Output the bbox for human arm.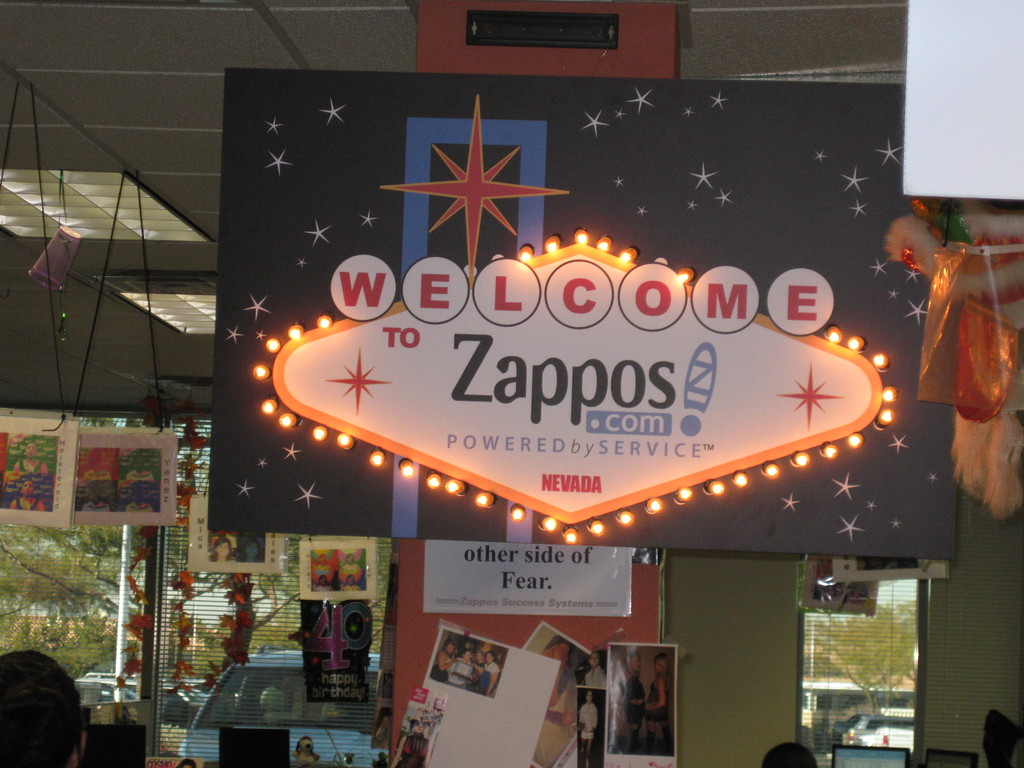
pyautogui.locateOnScreen(489, 668, 499, 698).
